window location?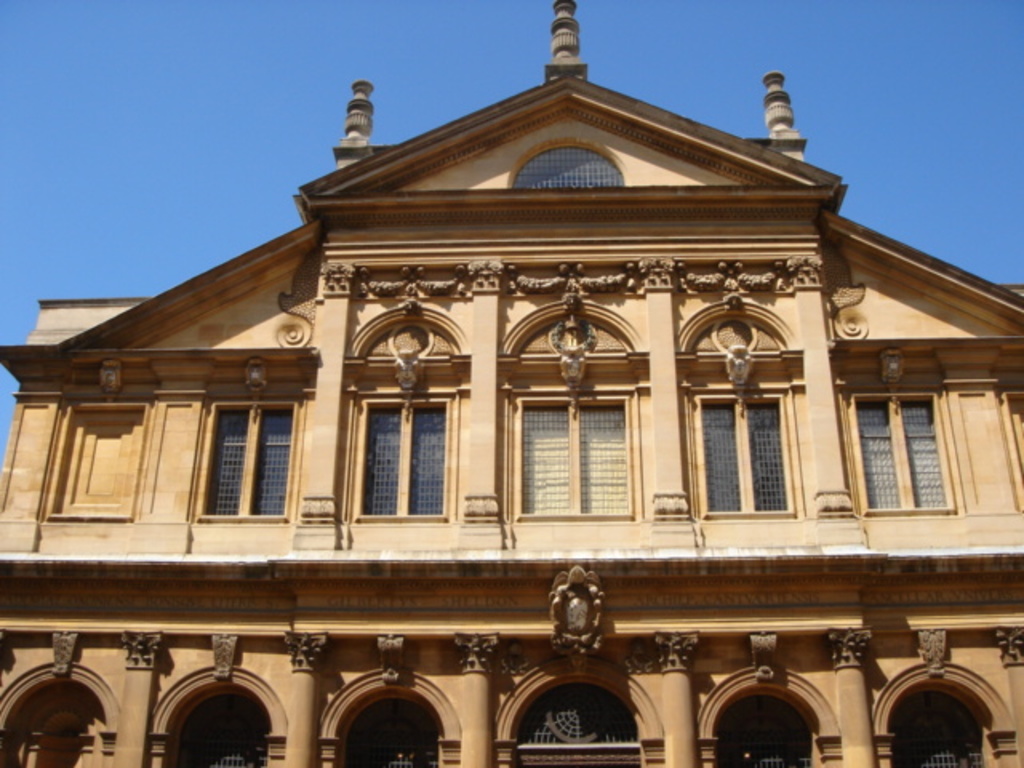
region(693, 392, 789, 515)
